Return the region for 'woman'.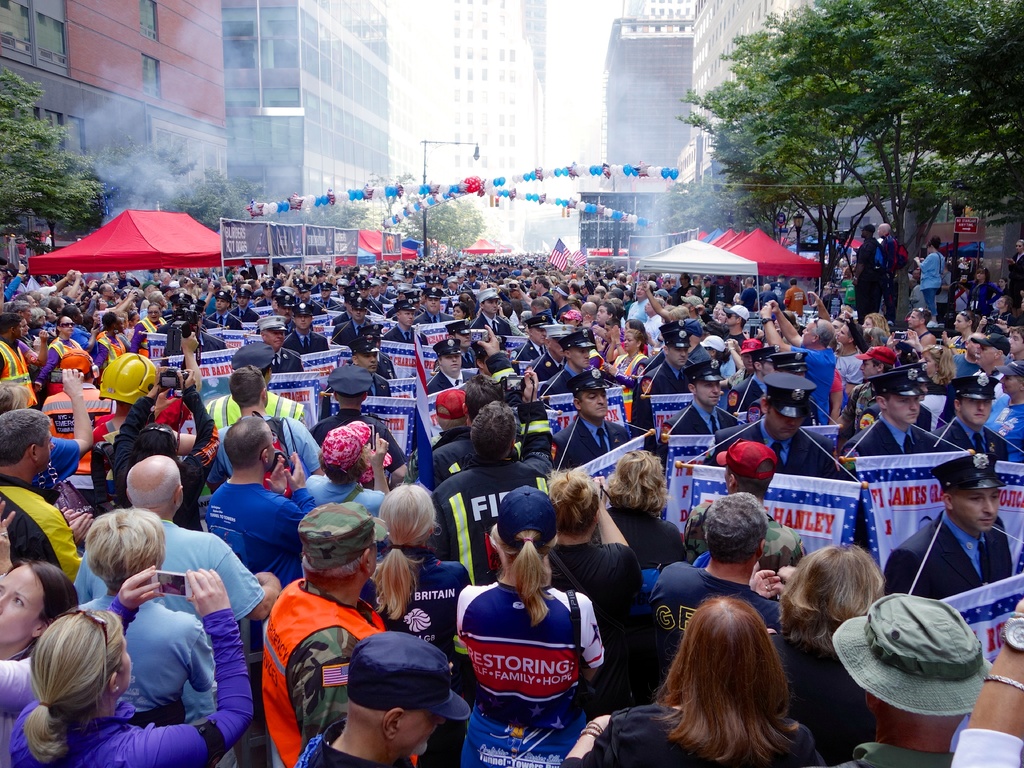
left=128, top=303, right=170, bottom=358.
